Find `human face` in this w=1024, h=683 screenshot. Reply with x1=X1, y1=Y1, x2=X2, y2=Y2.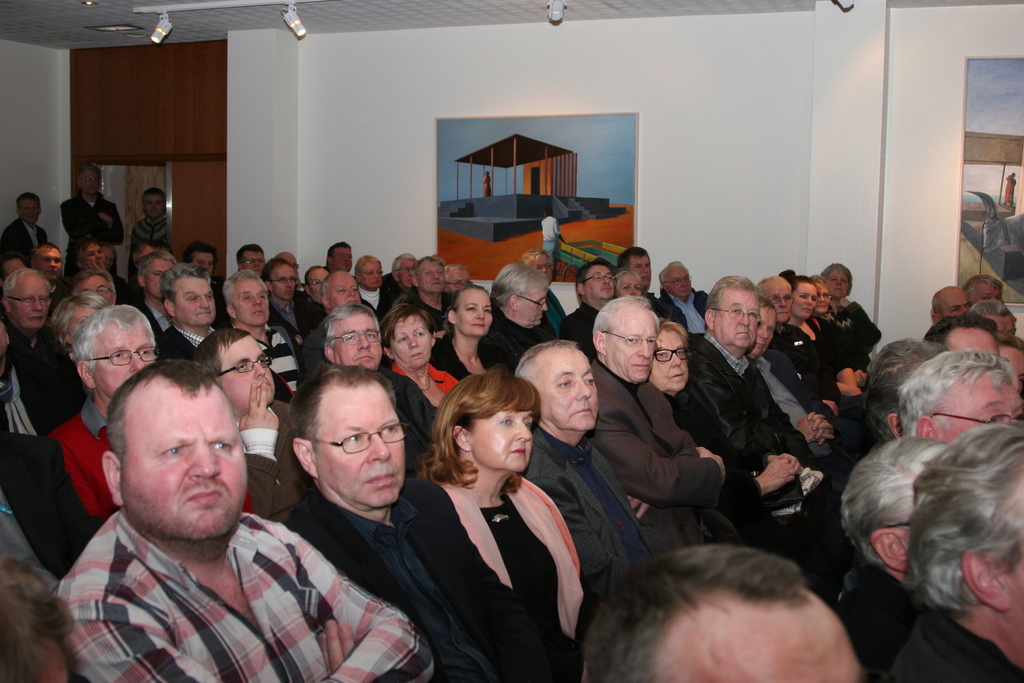
x1=532, y1=256, x2=554, y2=283.
